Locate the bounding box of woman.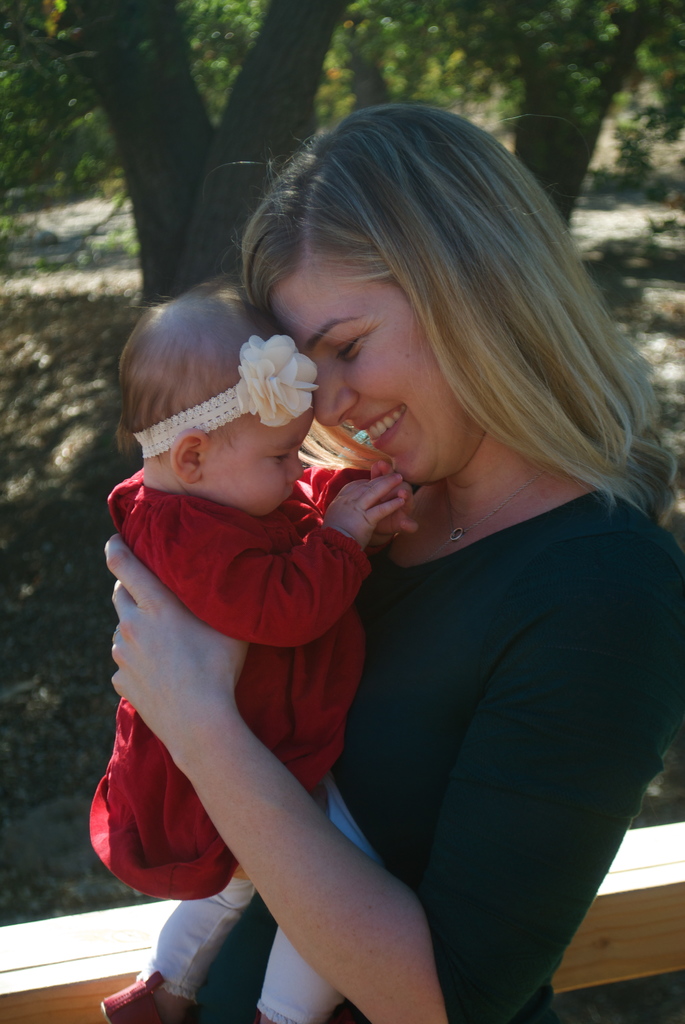
Bounding box: crop(93, 97, 682, 1020).
